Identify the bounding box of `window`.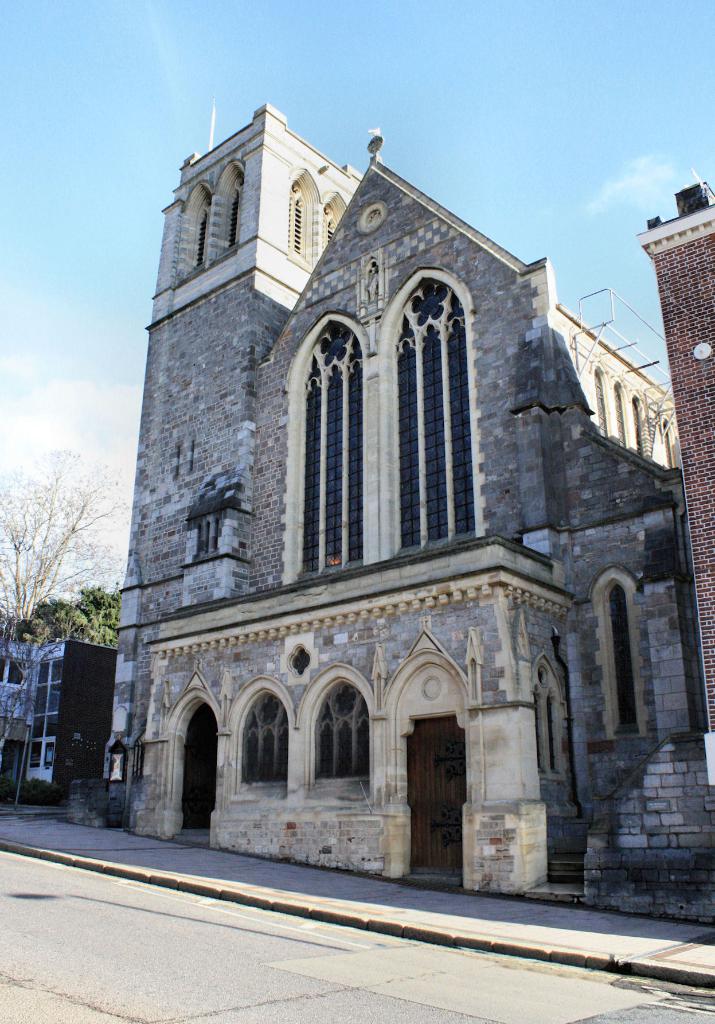
222:671:292:802.
